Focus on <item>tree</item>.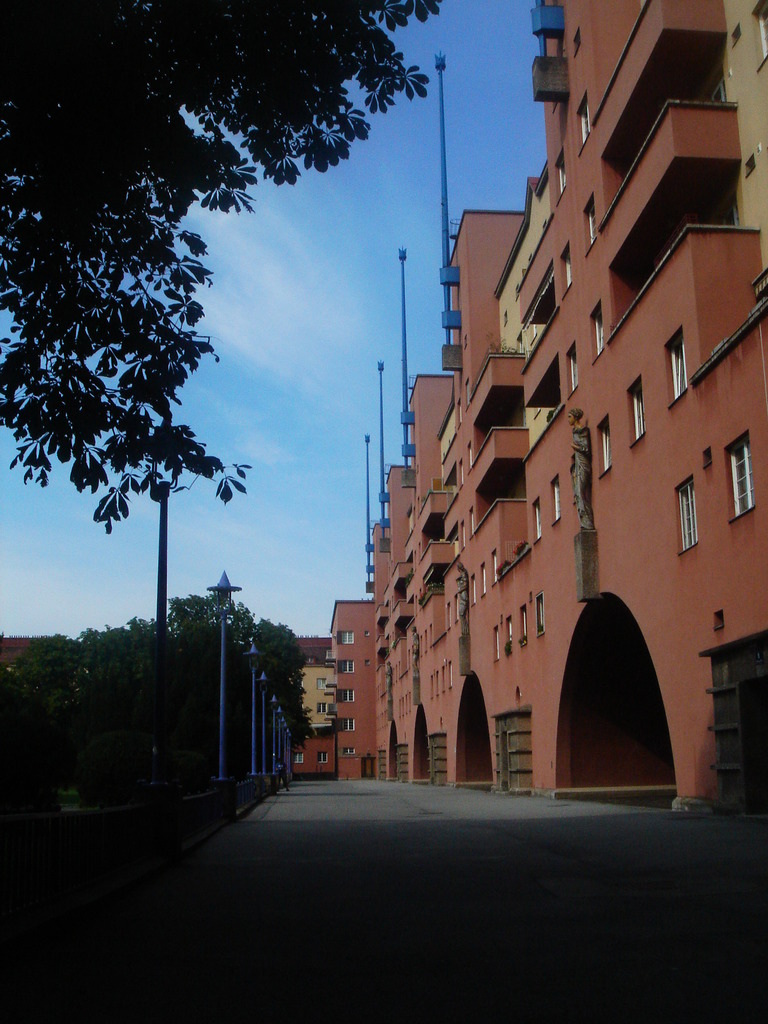
Focused at x1=0, y1=0, x2=443, y2=532.
